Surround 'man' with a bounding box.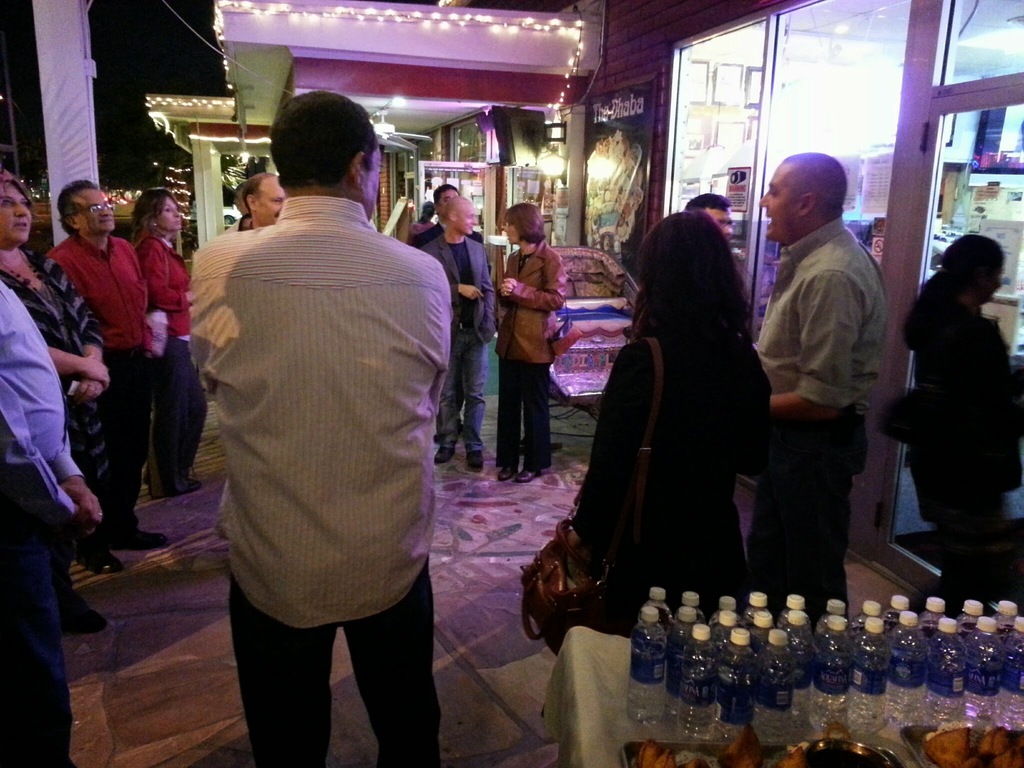
region(0, 266, 106, 767).
